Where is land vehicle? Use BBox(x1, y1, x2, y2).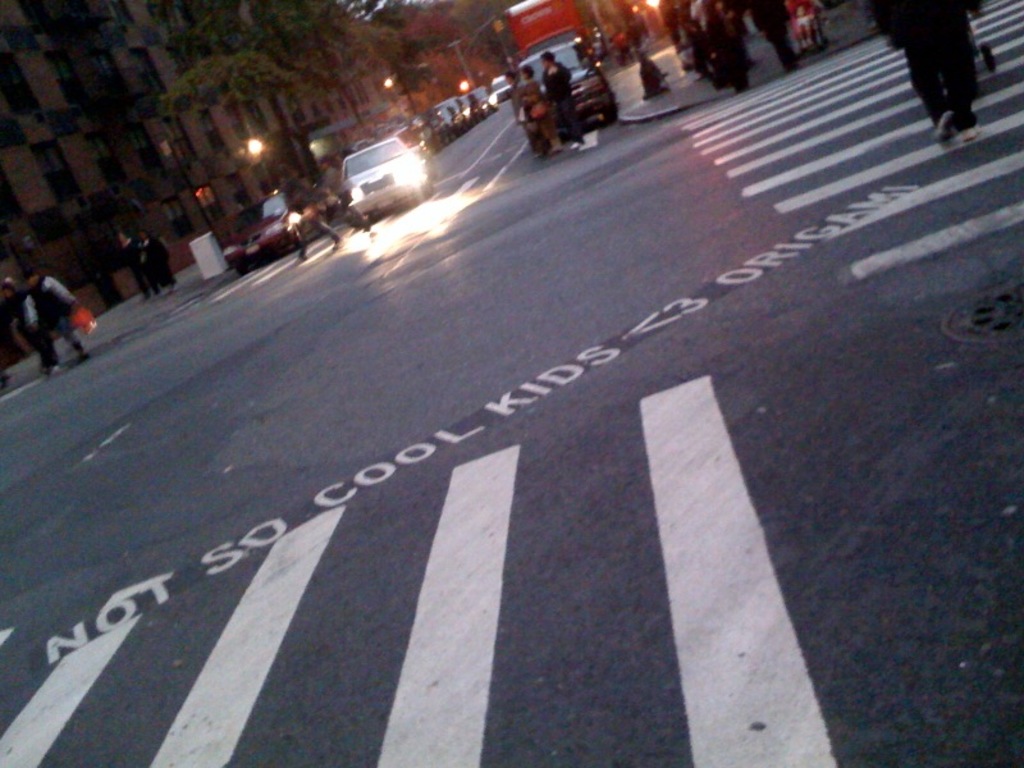
BBox(223, 191, 338, 270).
